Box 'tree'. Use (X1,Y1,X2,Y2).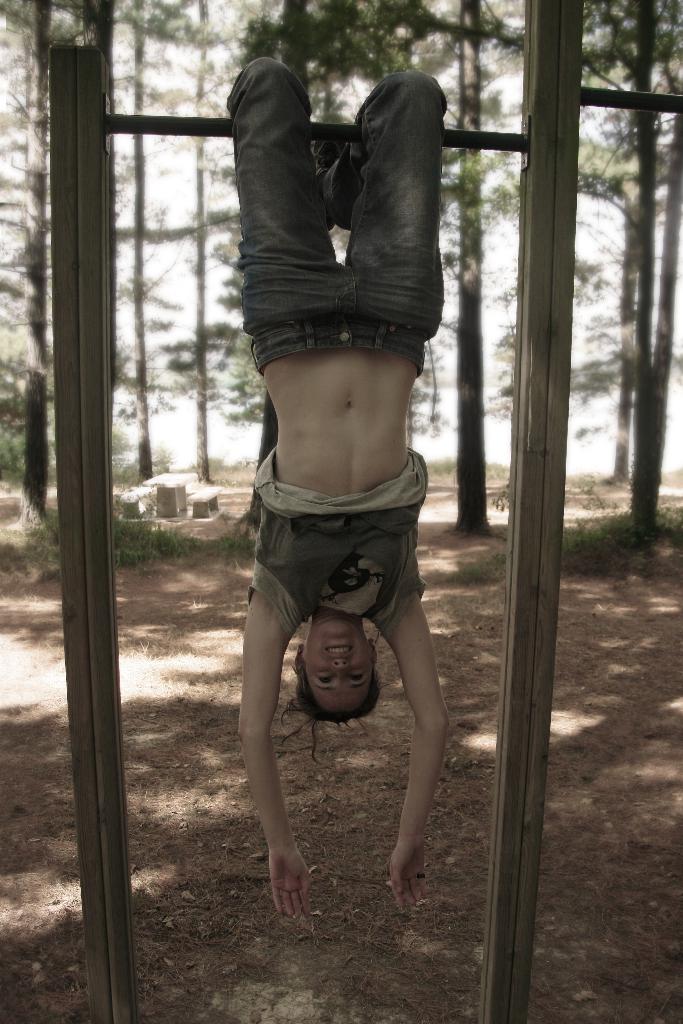
(196,1,224,478).
